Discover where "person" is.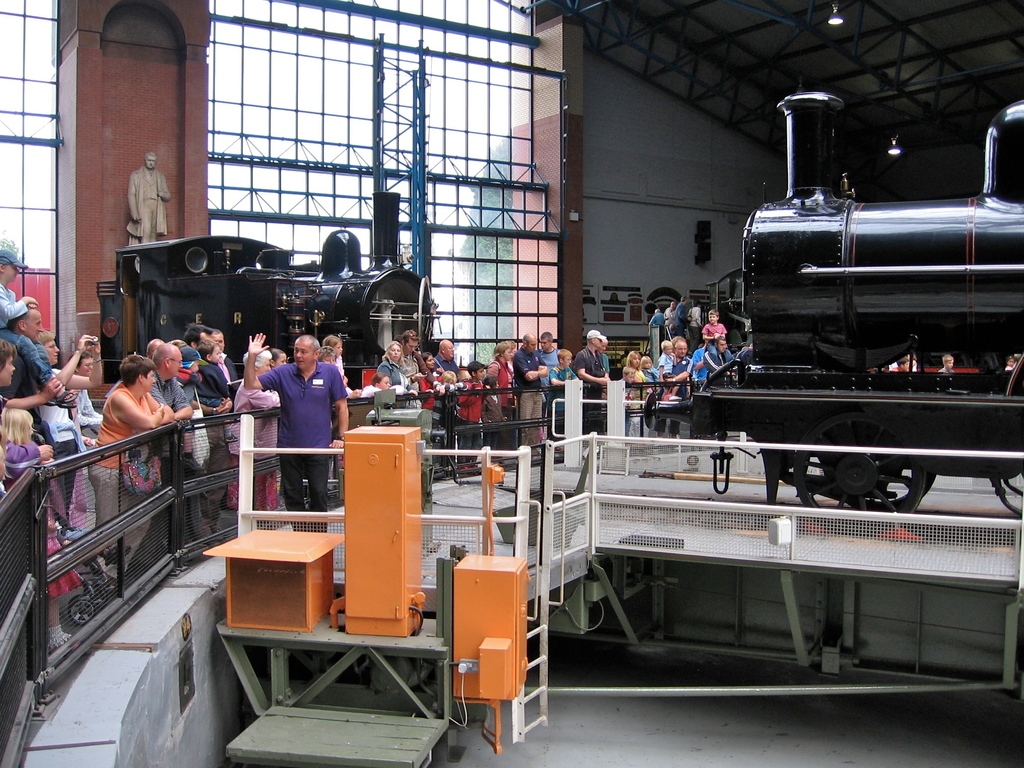
Discovered at <bbox>0, 301, 62, 468</bbox>.
